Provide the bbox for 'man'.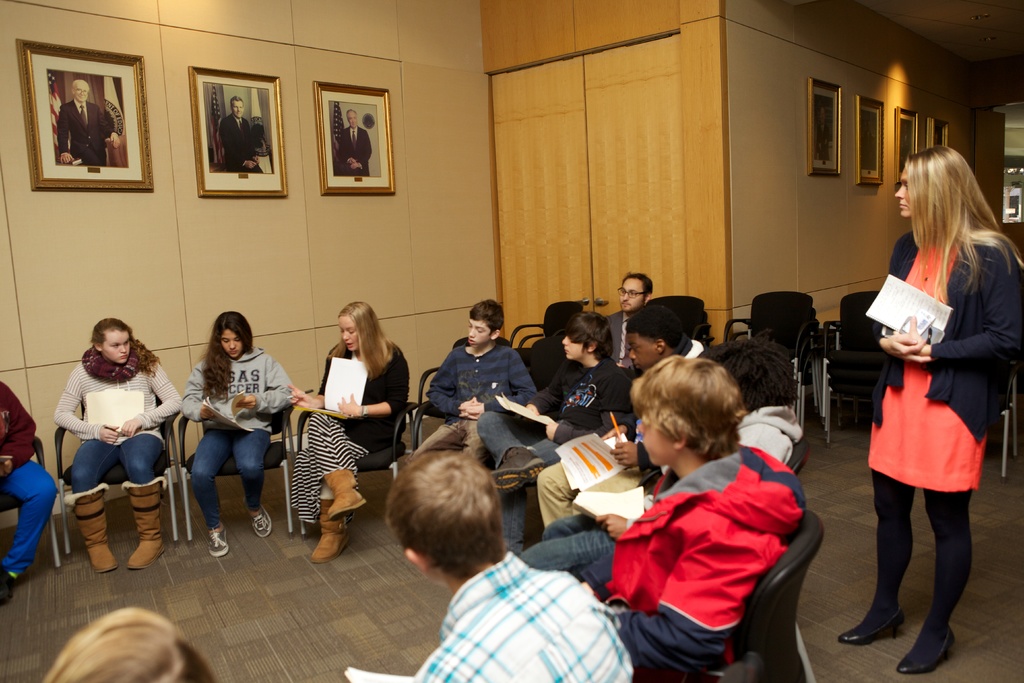
[339,113,369,176].
